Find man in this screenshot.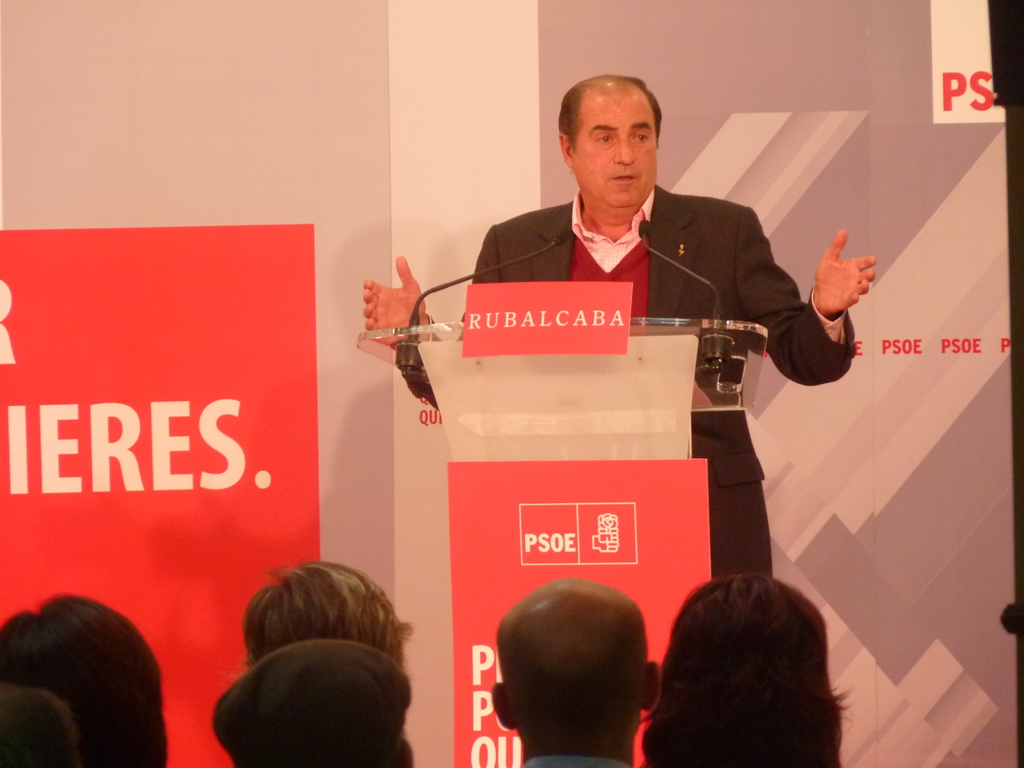
The bounding box for man is left=356, top=75, right=880, bottom=577.
